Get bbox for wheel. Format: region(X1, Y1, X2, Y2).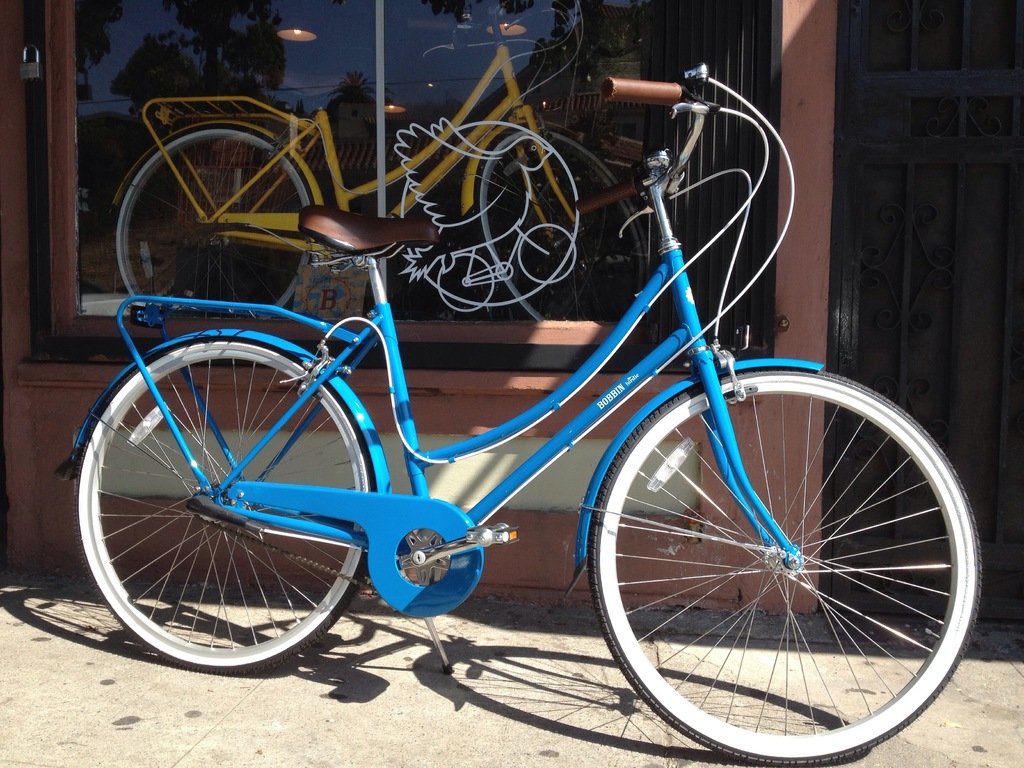
region(520, 225, 572, 282).
